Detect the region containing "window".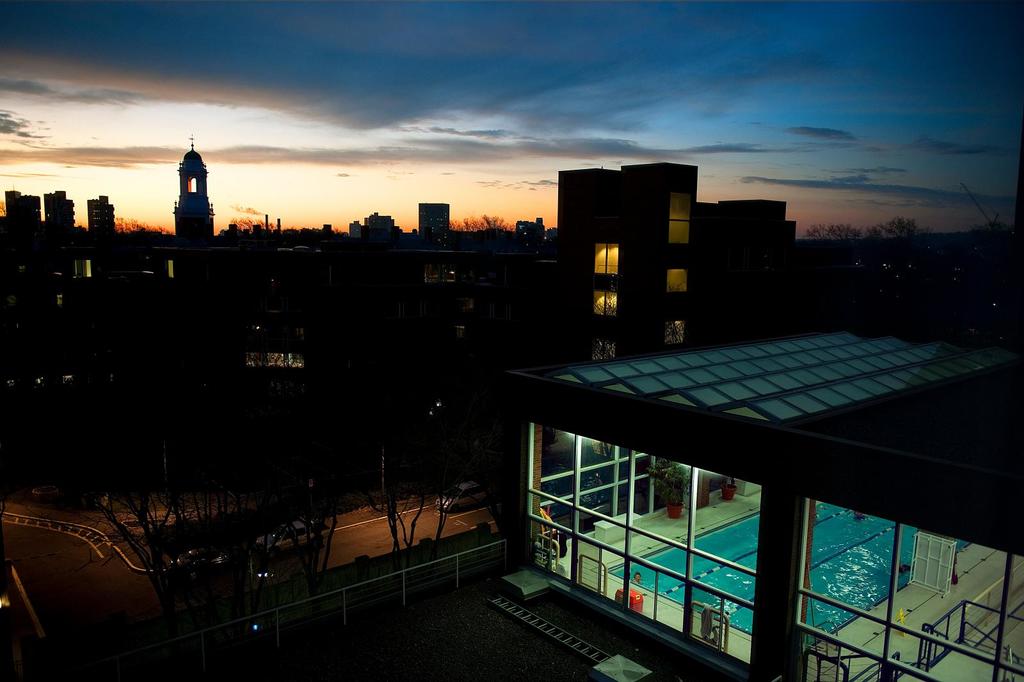
593 243 623 280.
